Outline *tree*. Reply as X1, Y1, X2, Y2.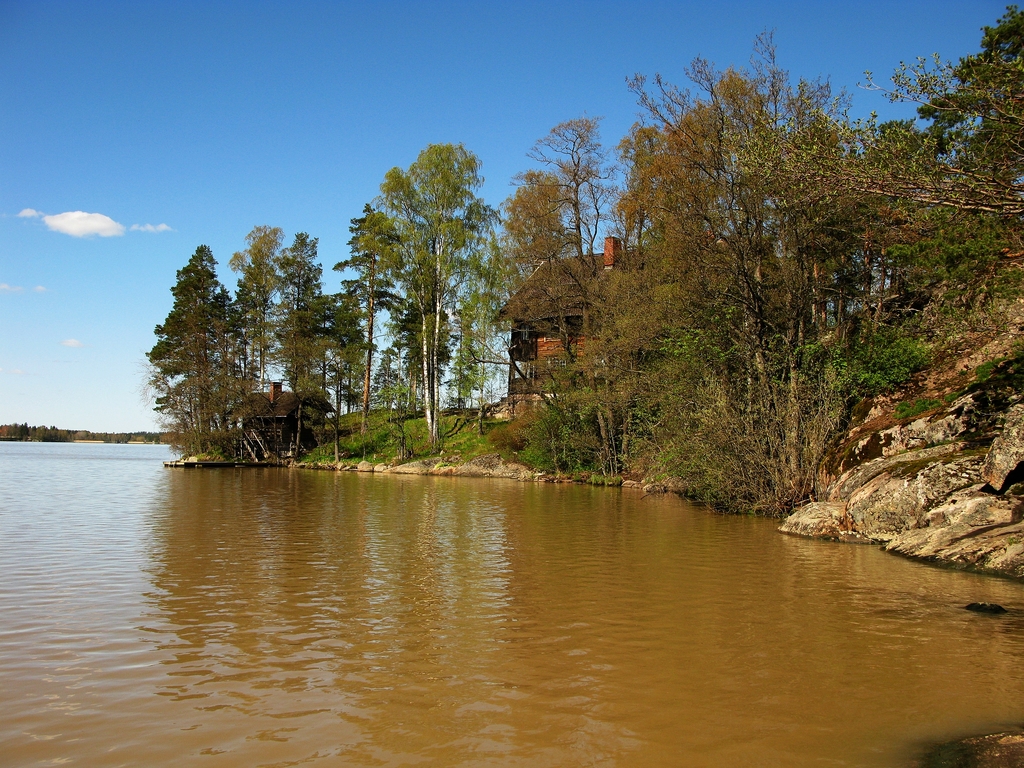
354, 124, 513, 456.
